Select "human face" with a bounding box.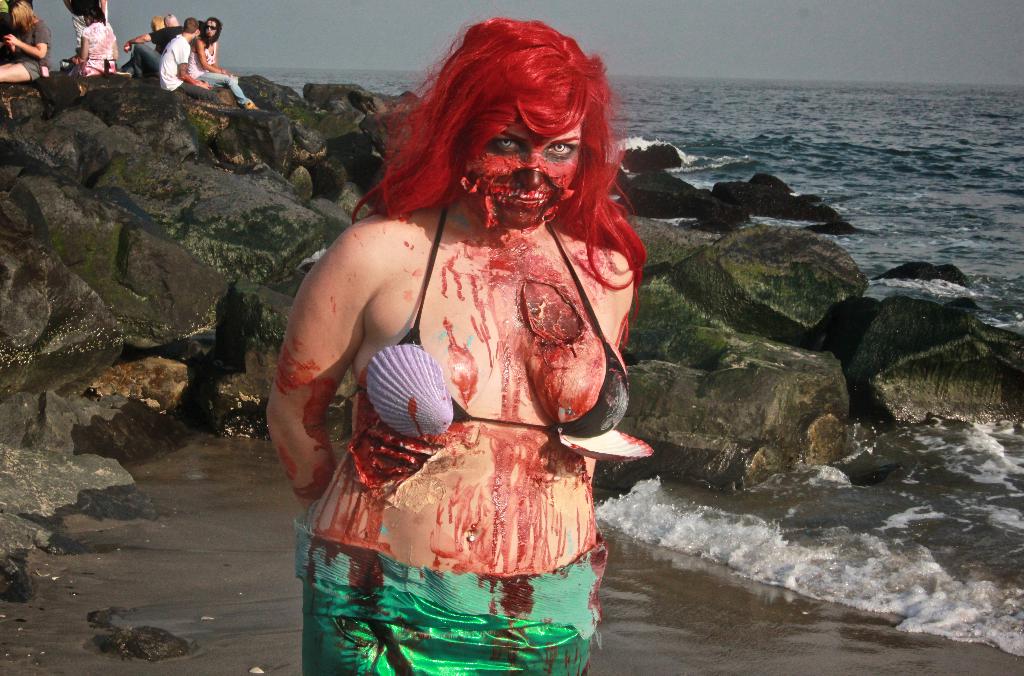
<box>83,15,93,28</box>.
